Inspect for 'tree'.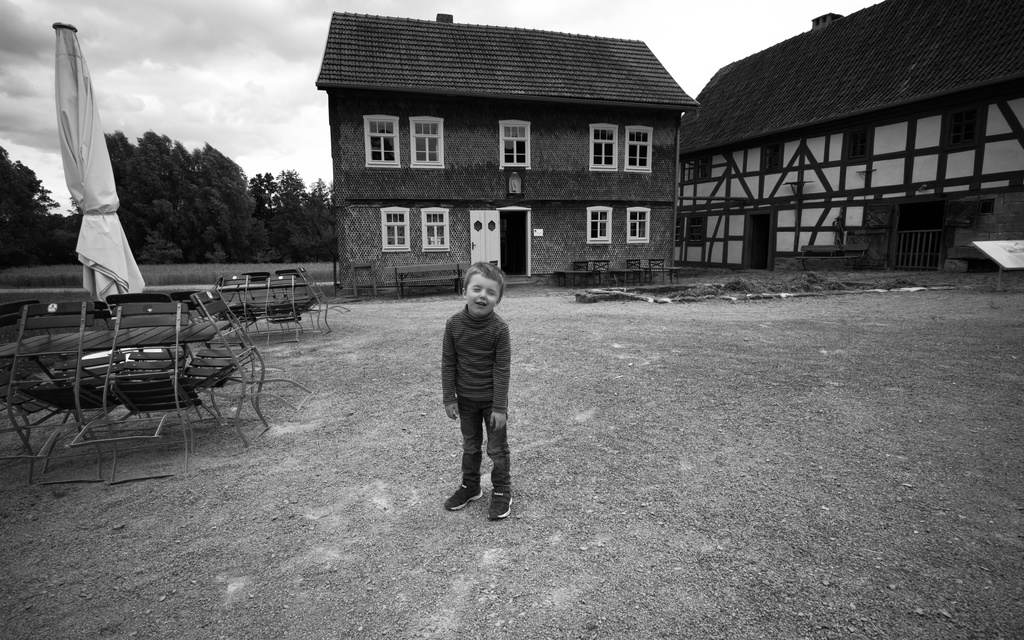
Inspection: (0,145,67,227).
